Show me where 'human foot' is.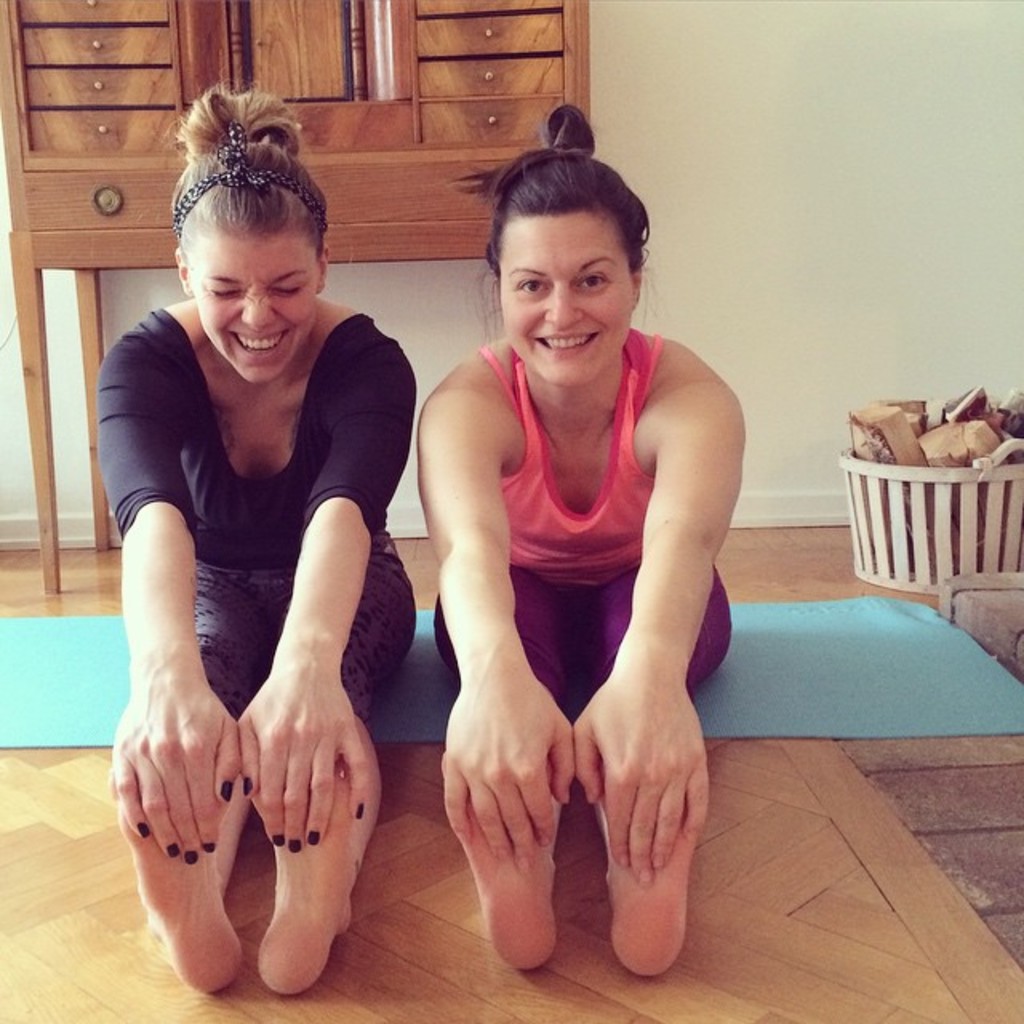
'human foot' is at 437,754,562,970.
